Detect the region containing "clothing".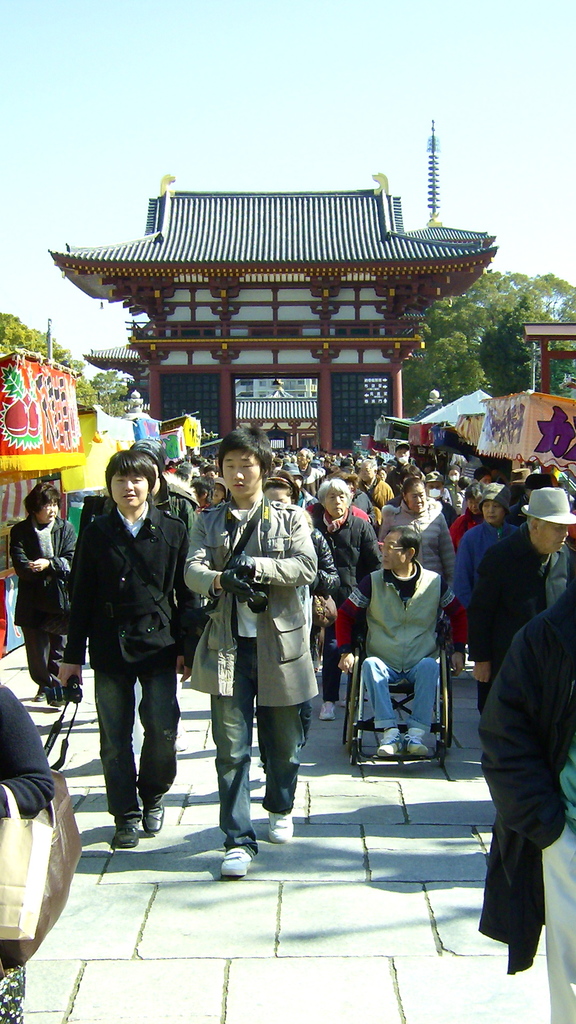
(485,610,575,1023).
